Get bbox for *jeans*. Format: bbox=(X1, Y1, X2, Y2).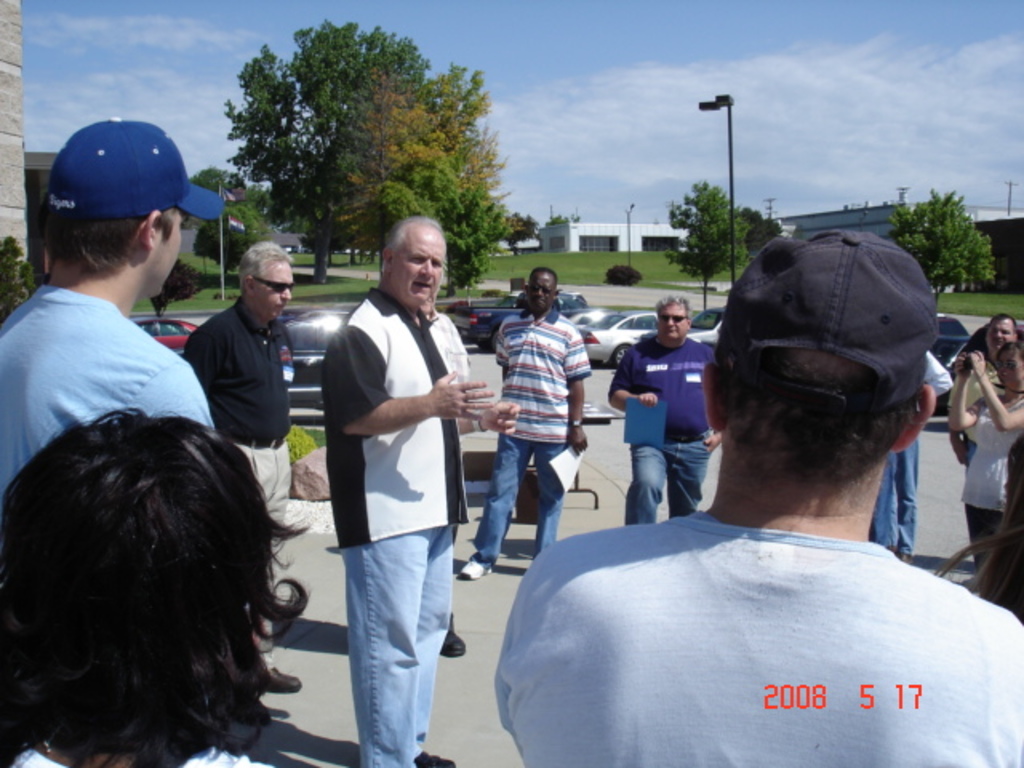
bbox=(480, 435, 563, 557).
